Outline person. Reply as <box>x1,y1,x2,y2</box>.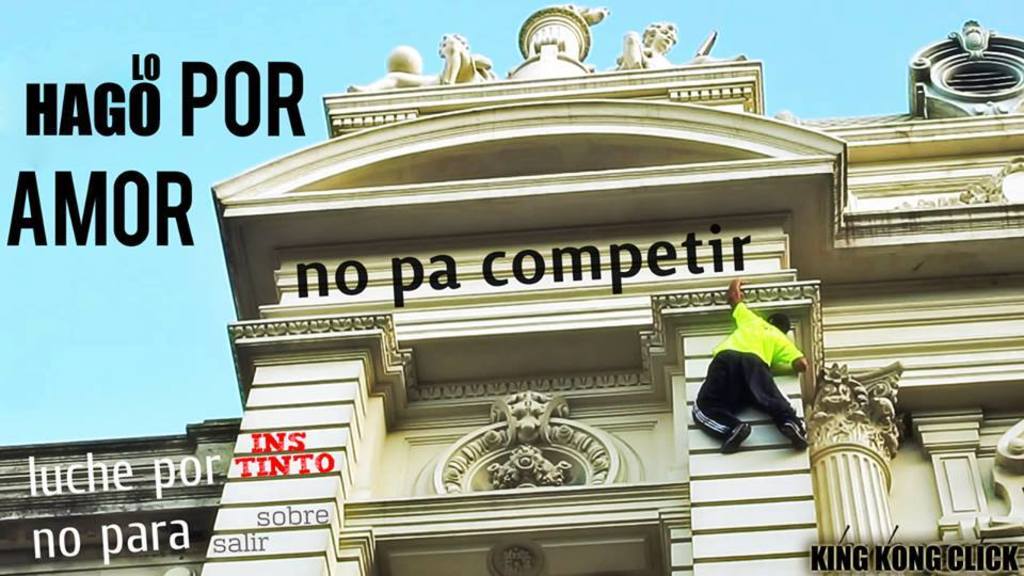
<box>695,317,804,460</box>.
